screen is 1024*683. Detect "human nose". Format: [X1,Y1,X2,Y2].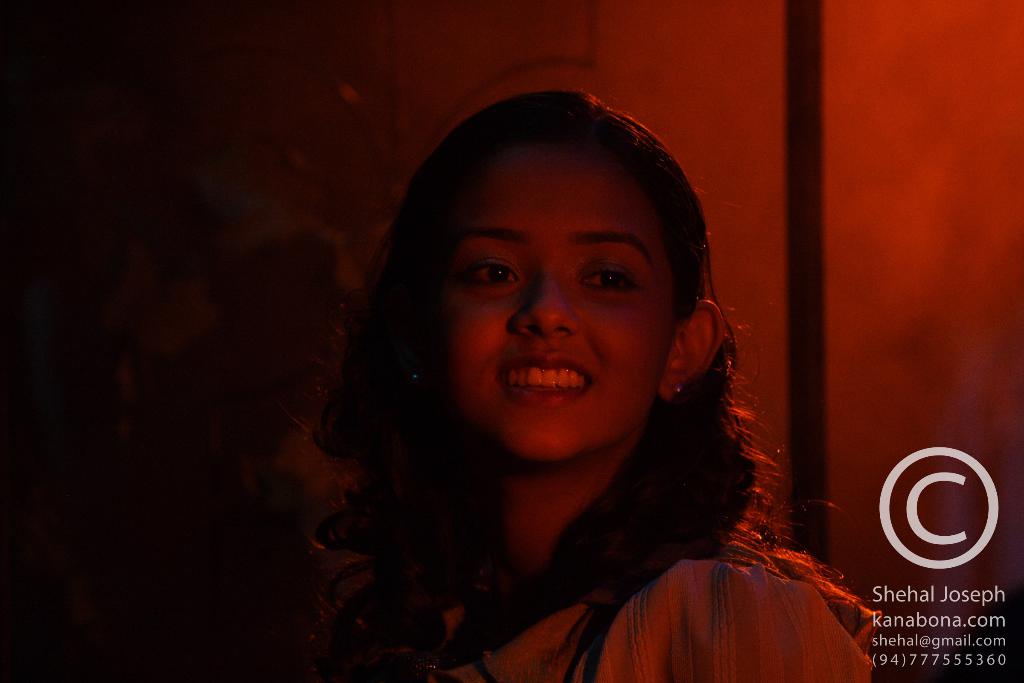
[511,265,582,337].
